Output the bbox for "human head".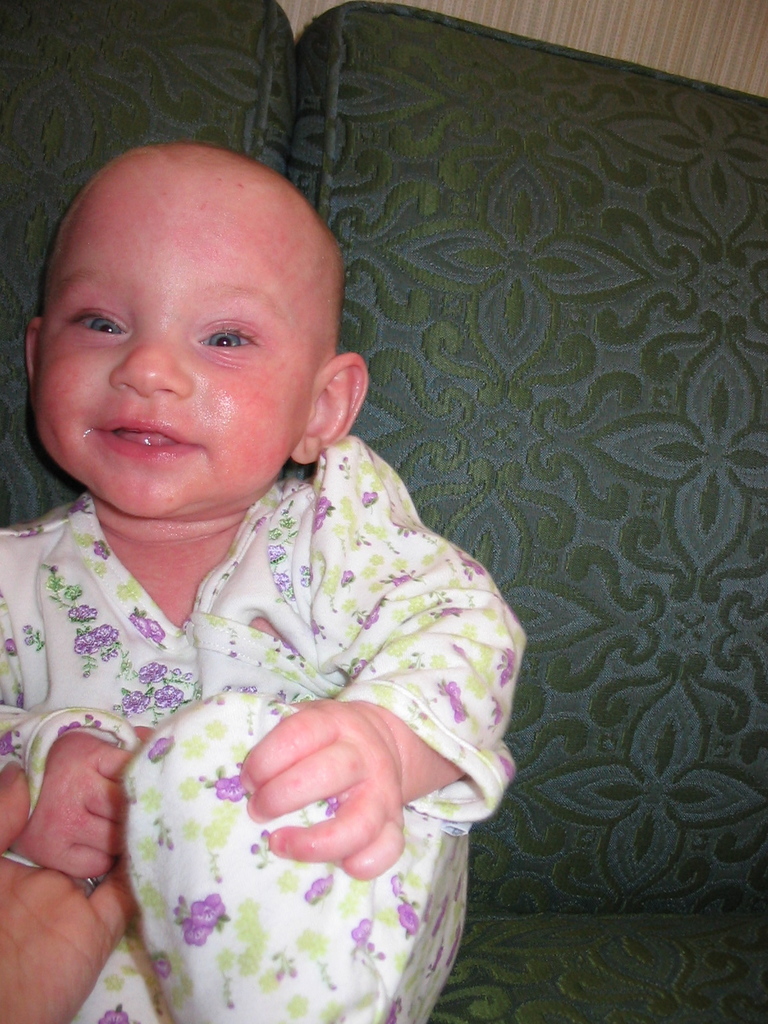
box(21, 128, 373, 484).
